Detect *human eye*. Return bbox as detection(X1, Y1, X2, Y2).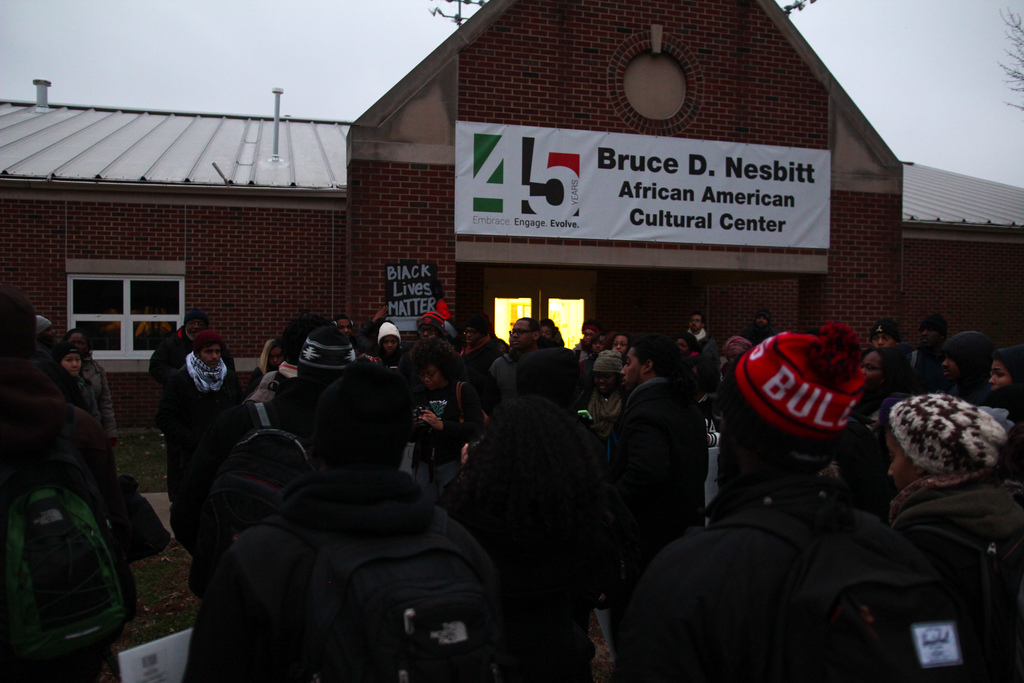
detection(383, 340, 388, 343).
